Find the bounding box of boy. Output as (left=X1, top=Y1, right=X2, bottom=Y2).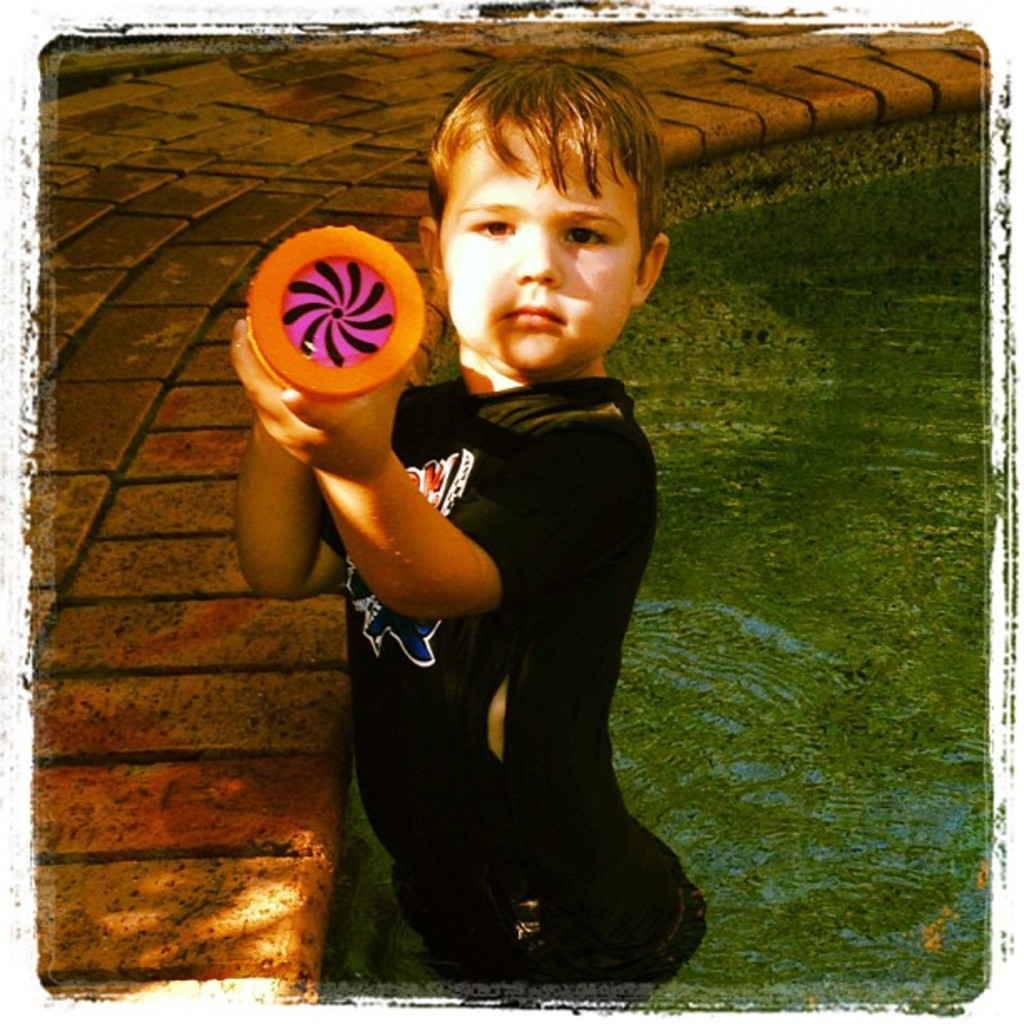
(left=246, top=55, right=803, bottom=972).
